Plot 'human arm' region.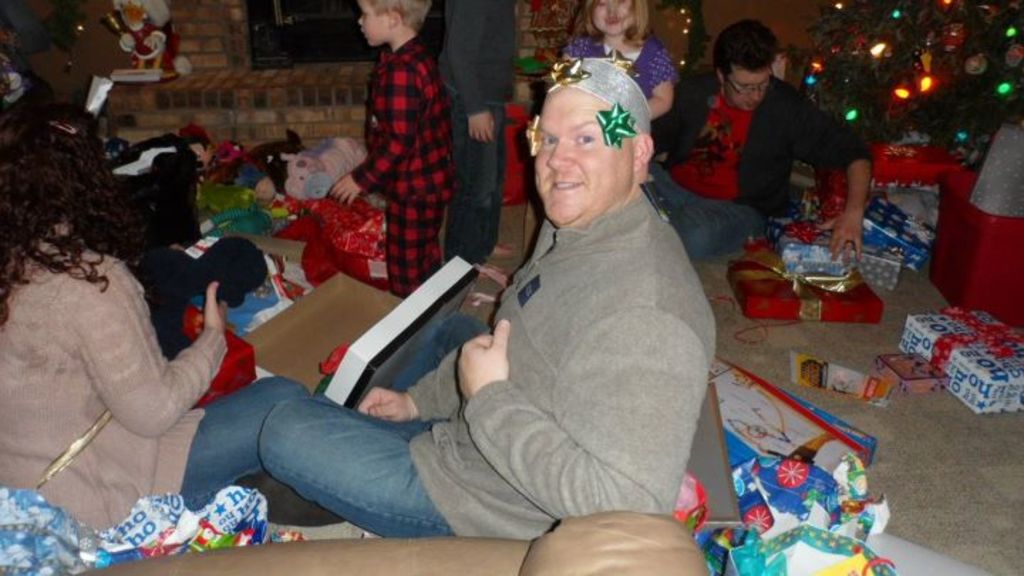
Plotted at [455, 292, 714, 526].
